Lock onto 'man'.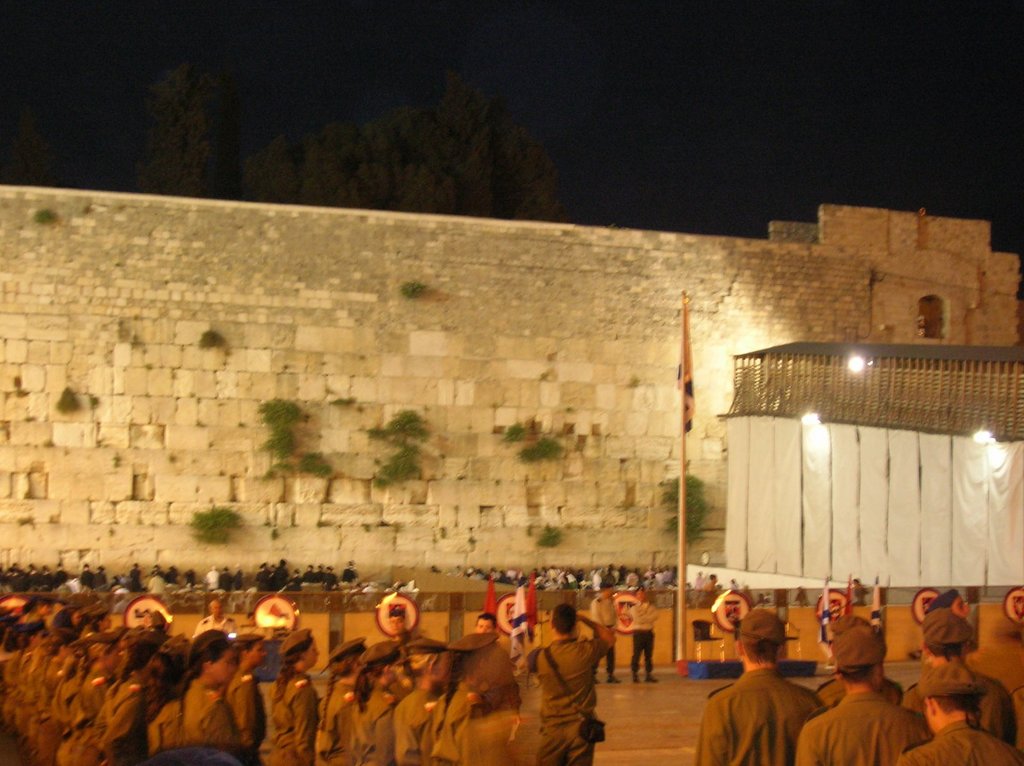
Locked: (589,580,621,682).
